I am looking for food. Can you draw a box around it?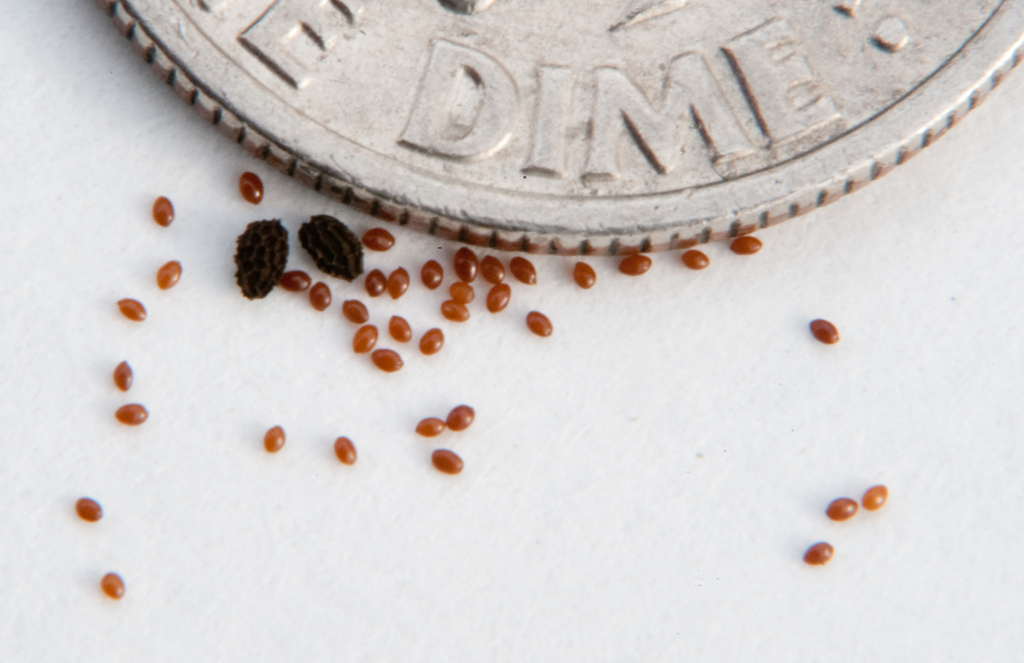
Sure, the bounding box is [x1=276, y1=268, x2=314, y2=291].
